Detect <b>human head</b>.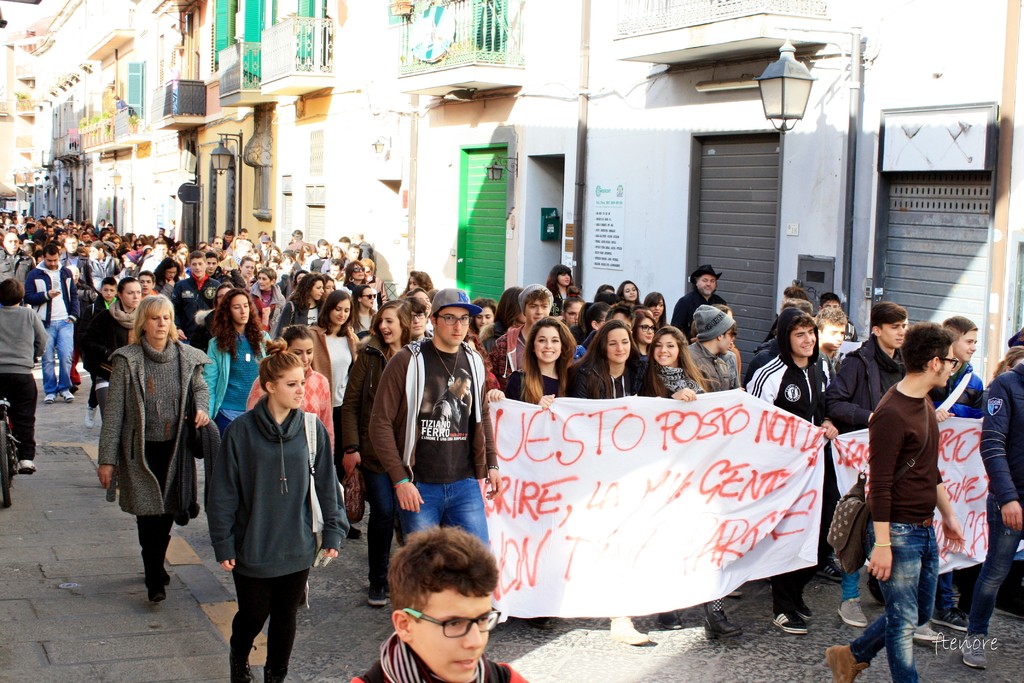
Detected at left=257, top=235, right=271, bottom=252.
